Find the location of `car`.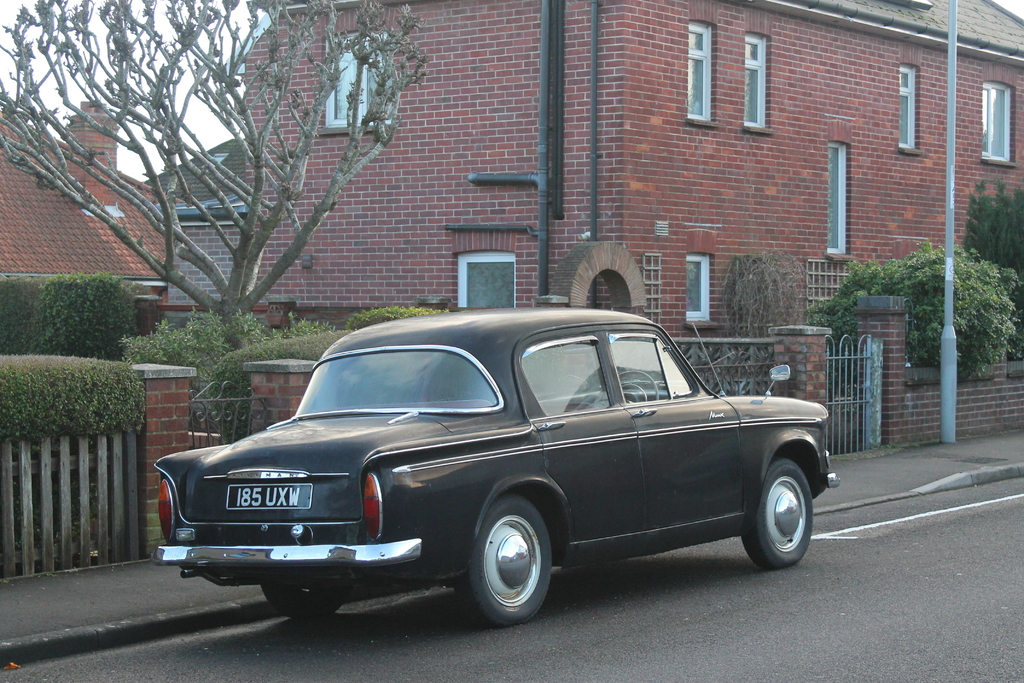
Location: region(152, 304, 840, 626).
